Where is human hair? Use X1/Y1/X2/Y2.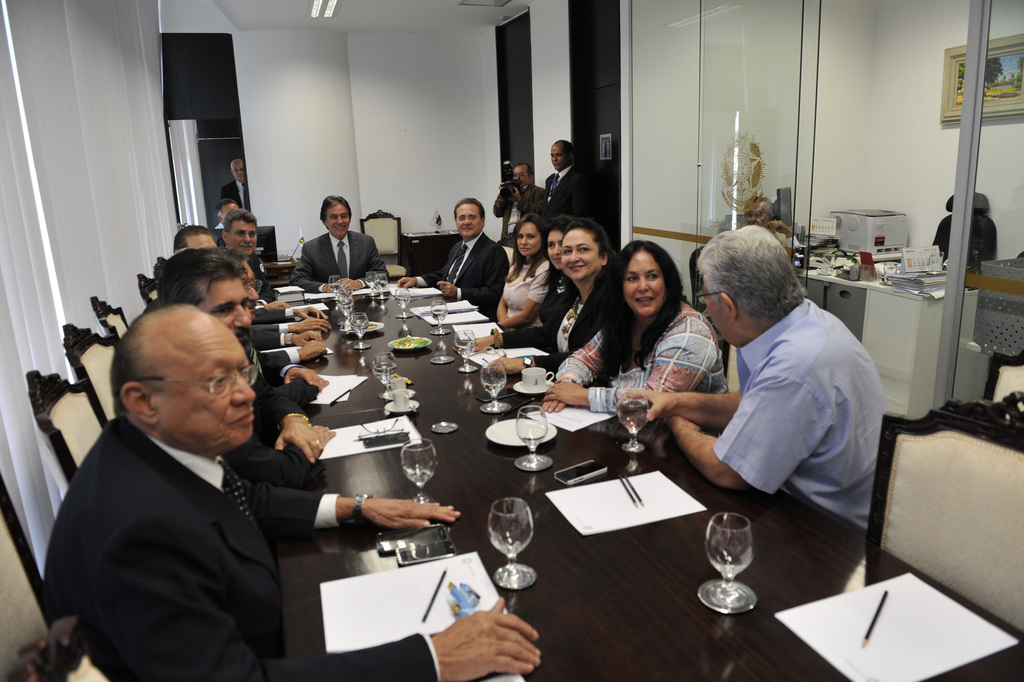
215/200/239/215.
